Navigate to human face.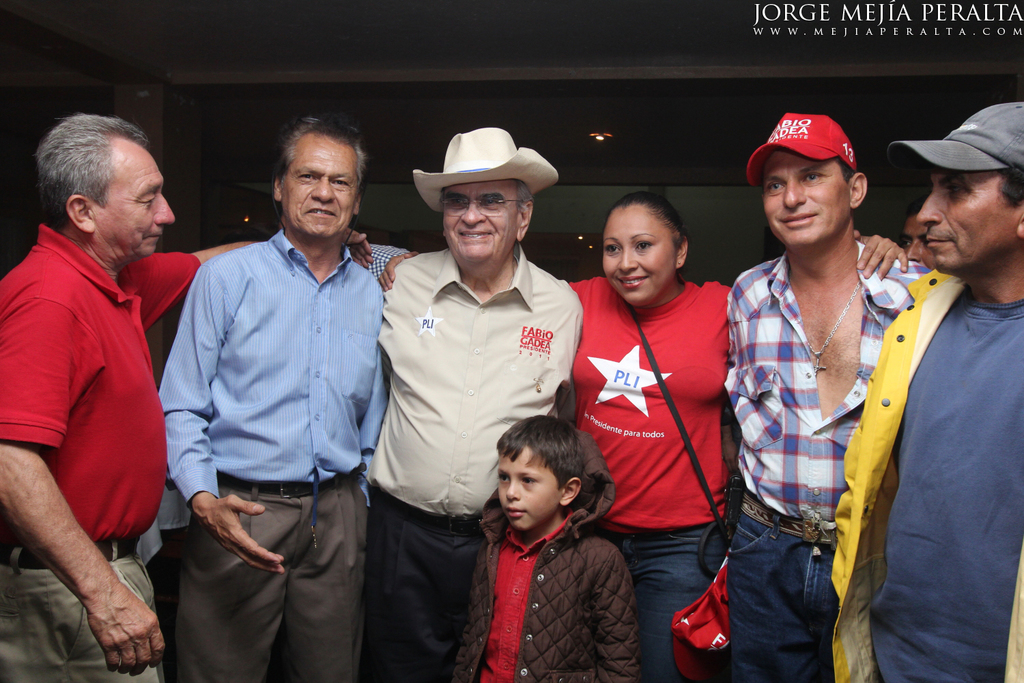
Navigation target: left=109, top=164, right=178, bottom=264.
